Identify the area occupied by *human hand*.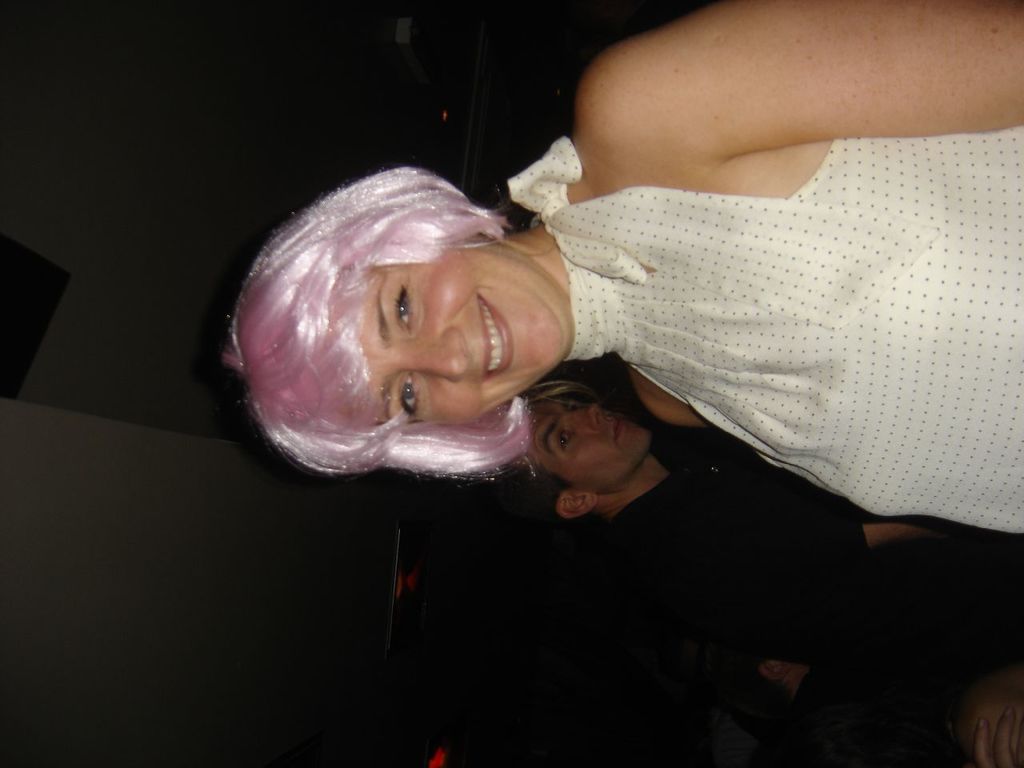
Area: <region>971, 706, 1023, 767</region>.
